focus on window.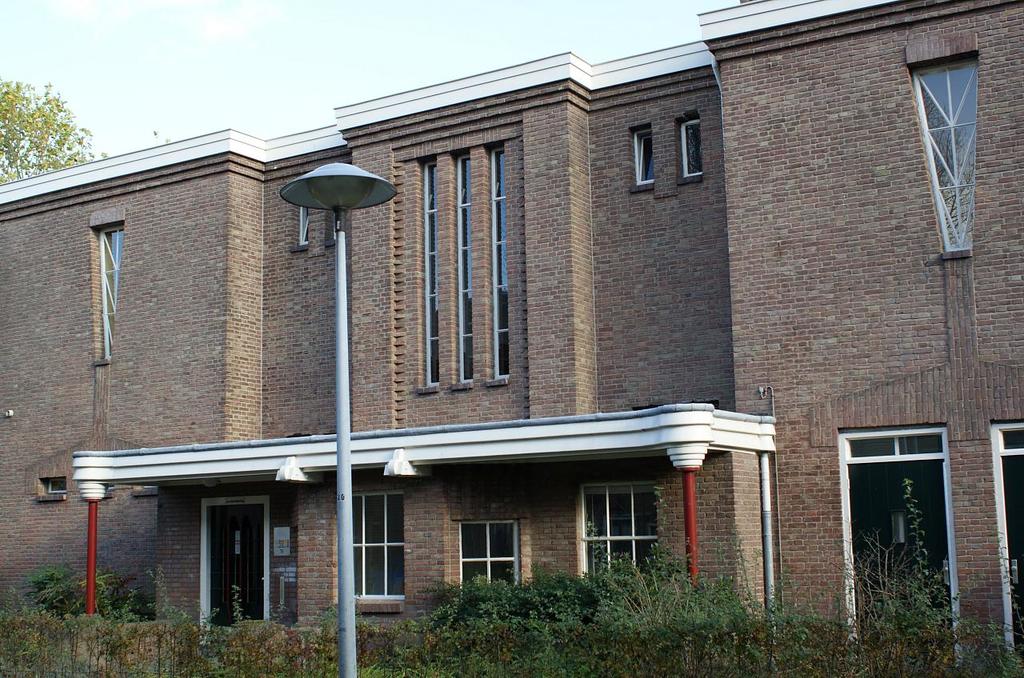
Focused at [566, 481, 659, 593].
